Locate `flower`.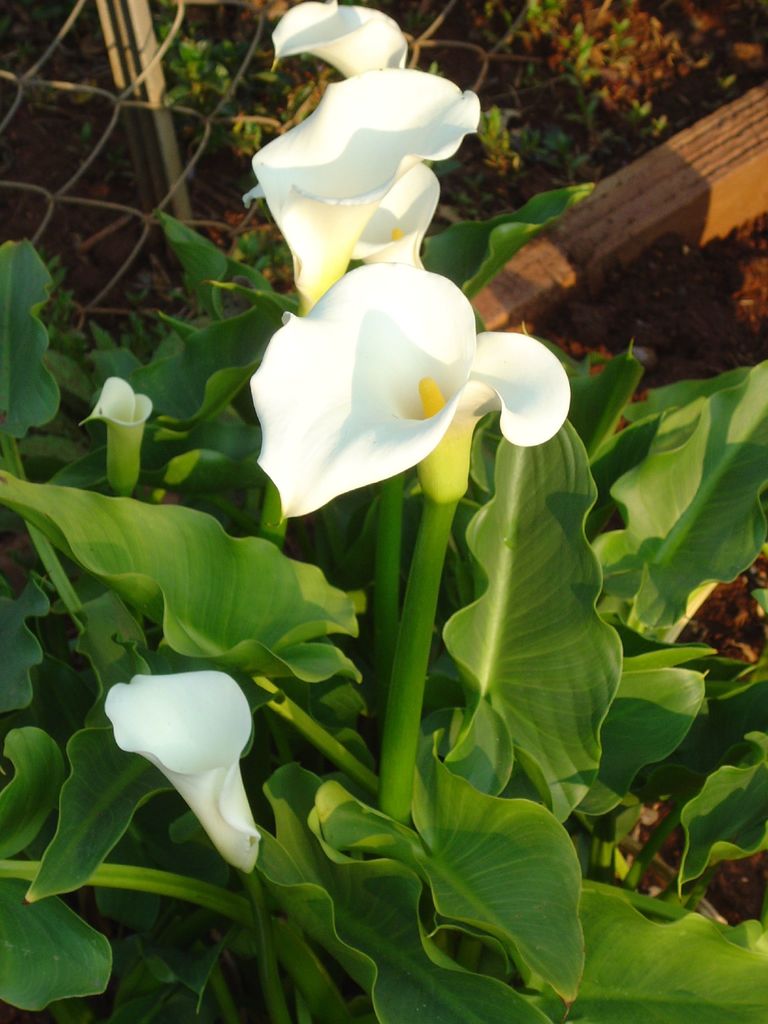
Bounding box: Rect(86, 376, 154, 481).
